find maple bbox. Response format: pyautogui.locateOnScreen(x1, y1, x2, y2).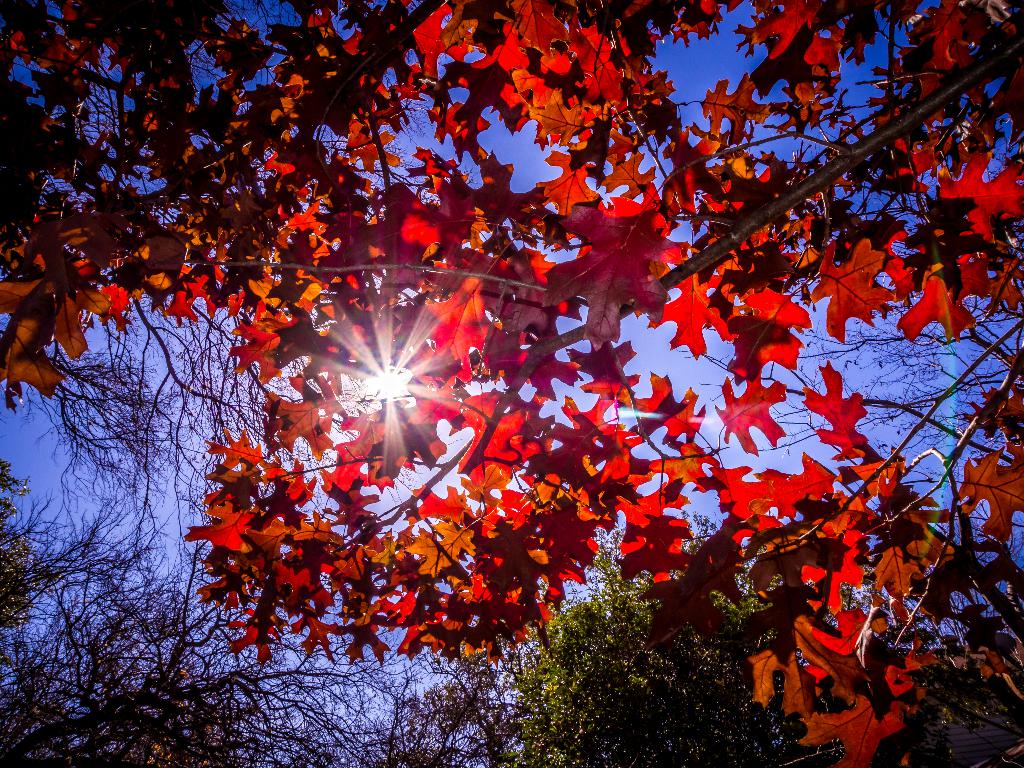
pyautogui.locateOnScreen(0, 0, 1023, 767).
